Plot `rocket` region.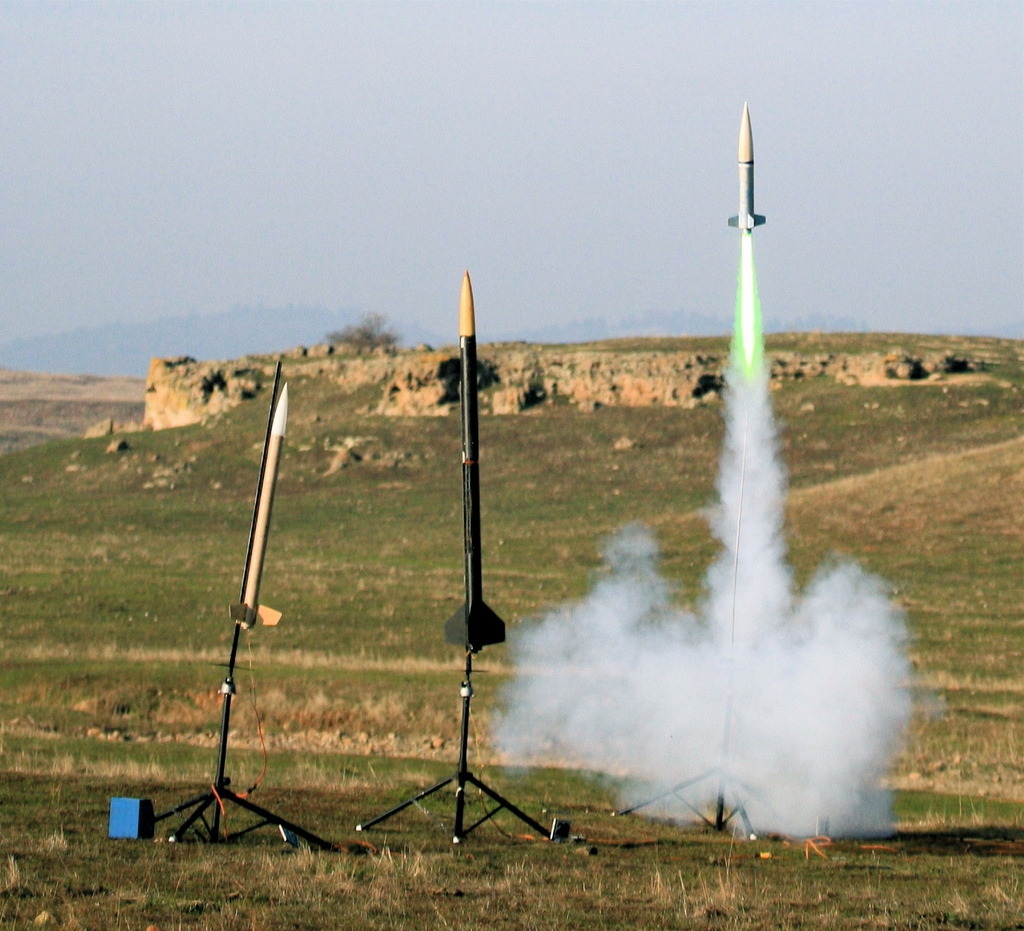
Plotted at [left=723, top=102, right=762, bottom=229].
